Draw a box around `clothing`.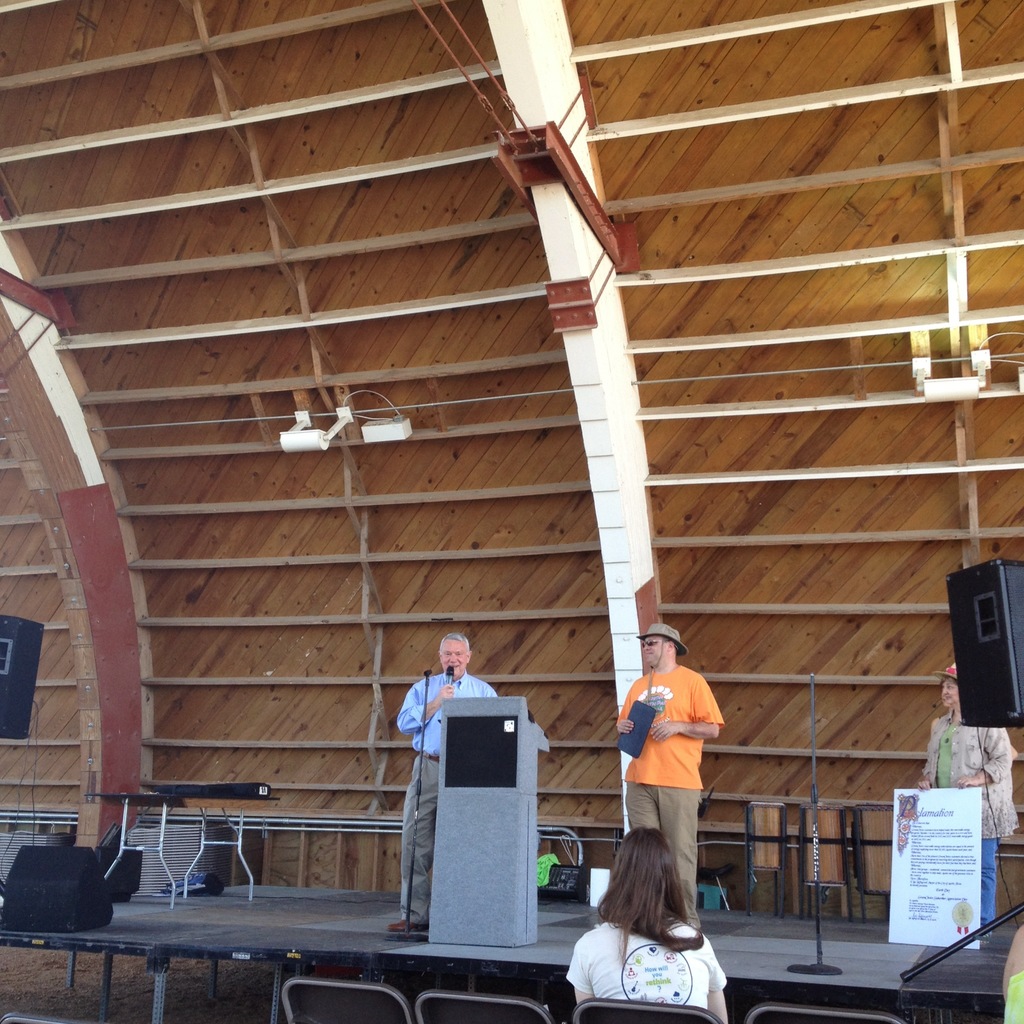
[394,668,500,920].
